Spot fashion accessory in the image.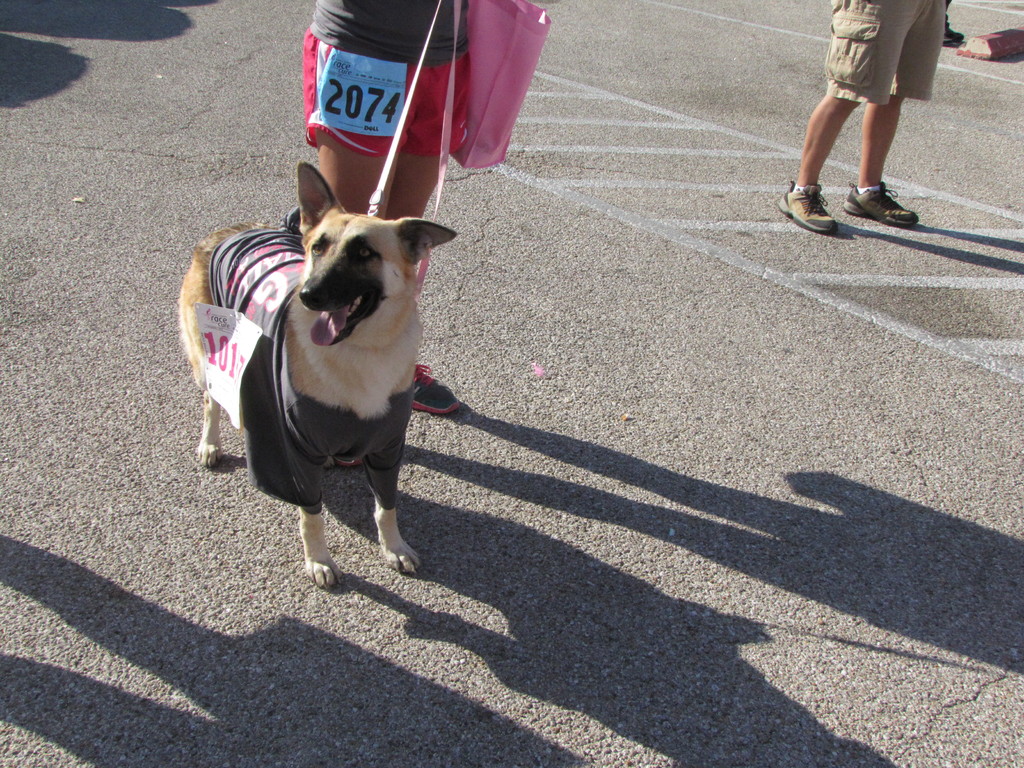
fashion accessory found at 777, 180, 838, 237.
